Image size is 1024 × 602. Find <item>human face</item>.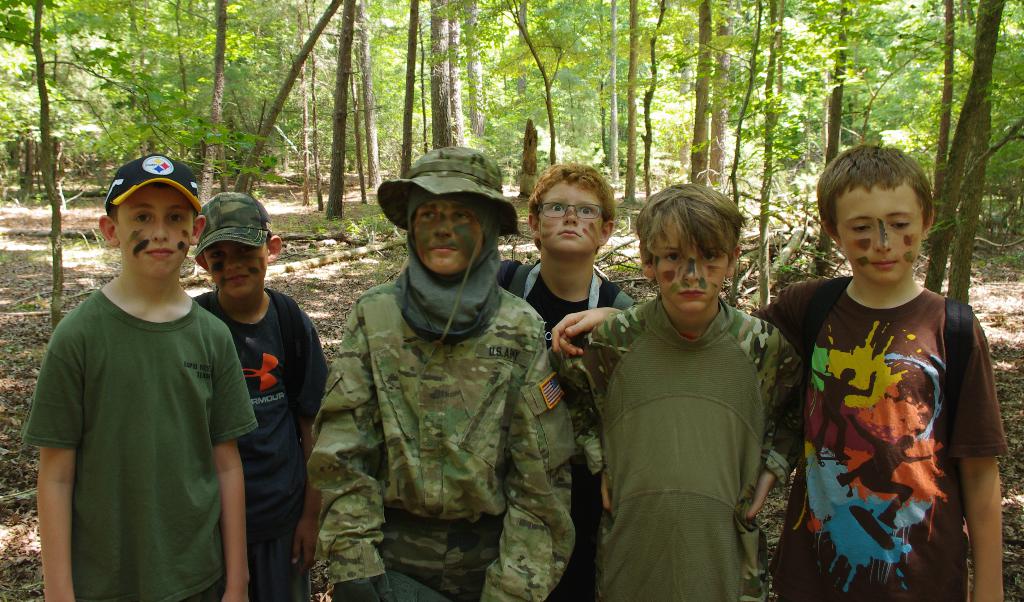
(left=204, top=243, right=262, bottom=301).
